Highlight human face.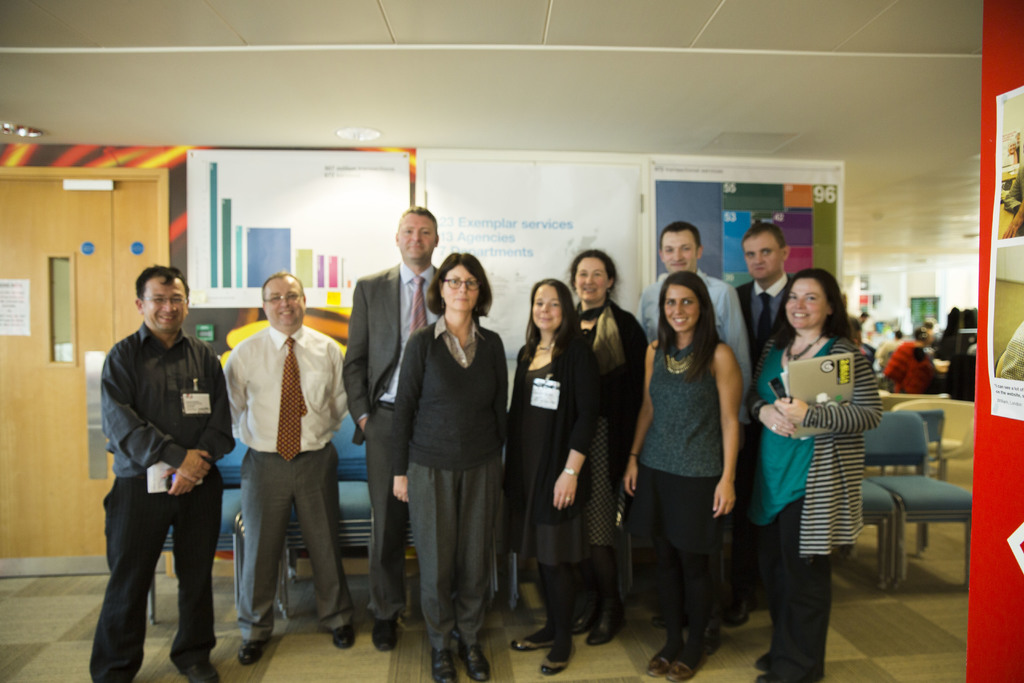
Highlighted region: crop(663, 284, 695, 334).
